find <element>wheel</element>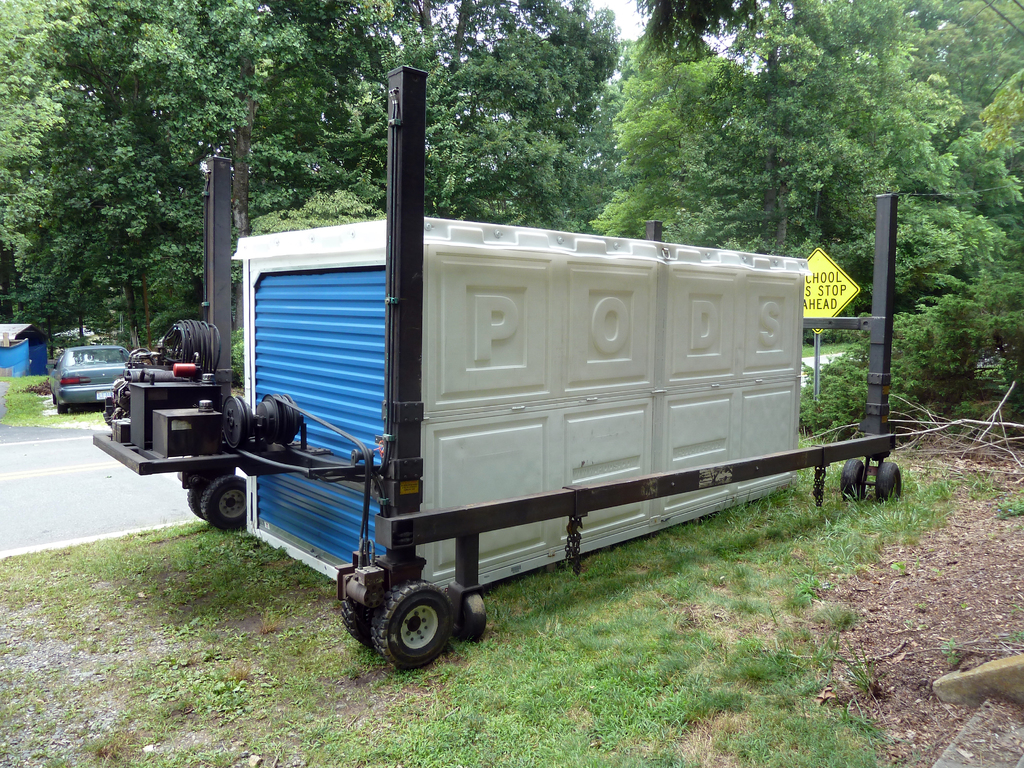
[x1=341, y1=596, x2=375, y2=644]
